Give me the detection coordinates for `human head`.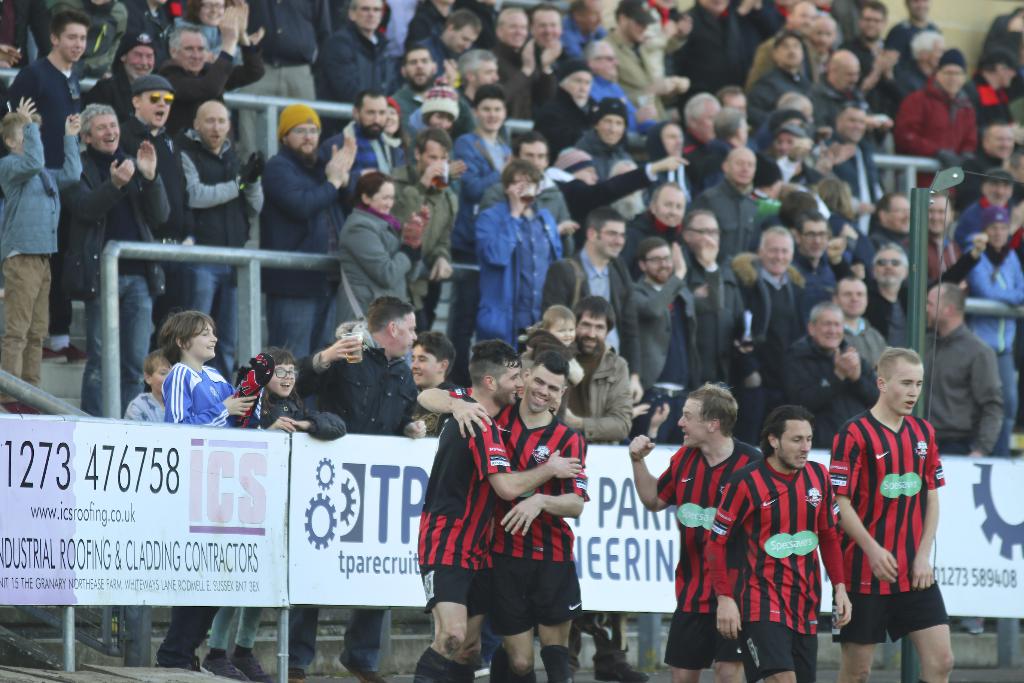
detection(509, 160, 541, 205).
